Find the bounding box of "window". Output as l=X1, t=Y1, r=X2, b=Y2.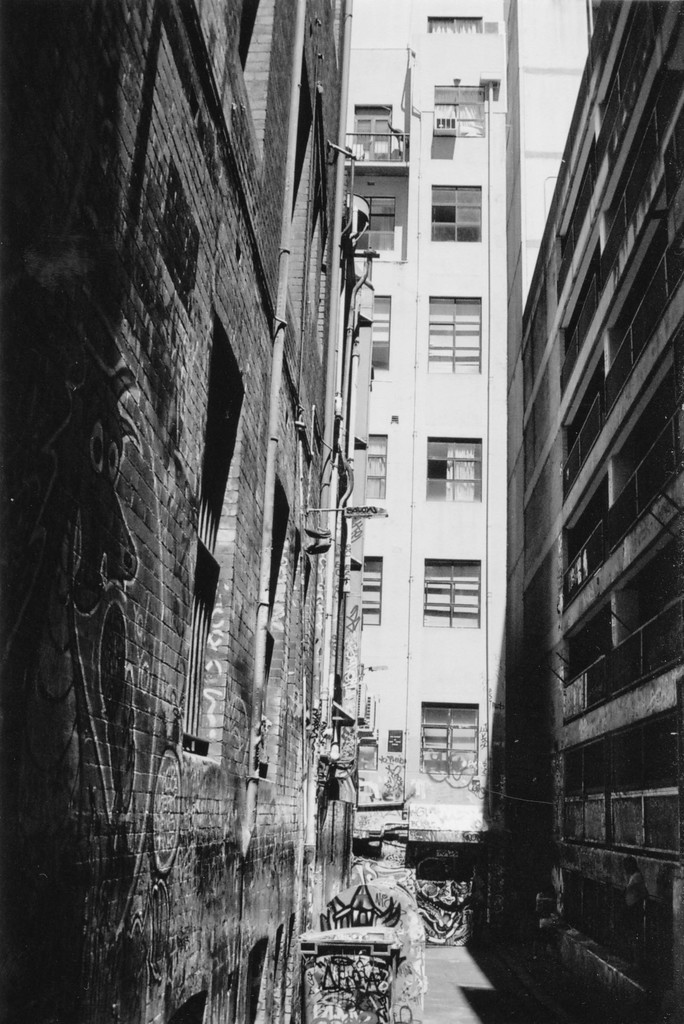
l=361, t=554, r=482, b=639.
